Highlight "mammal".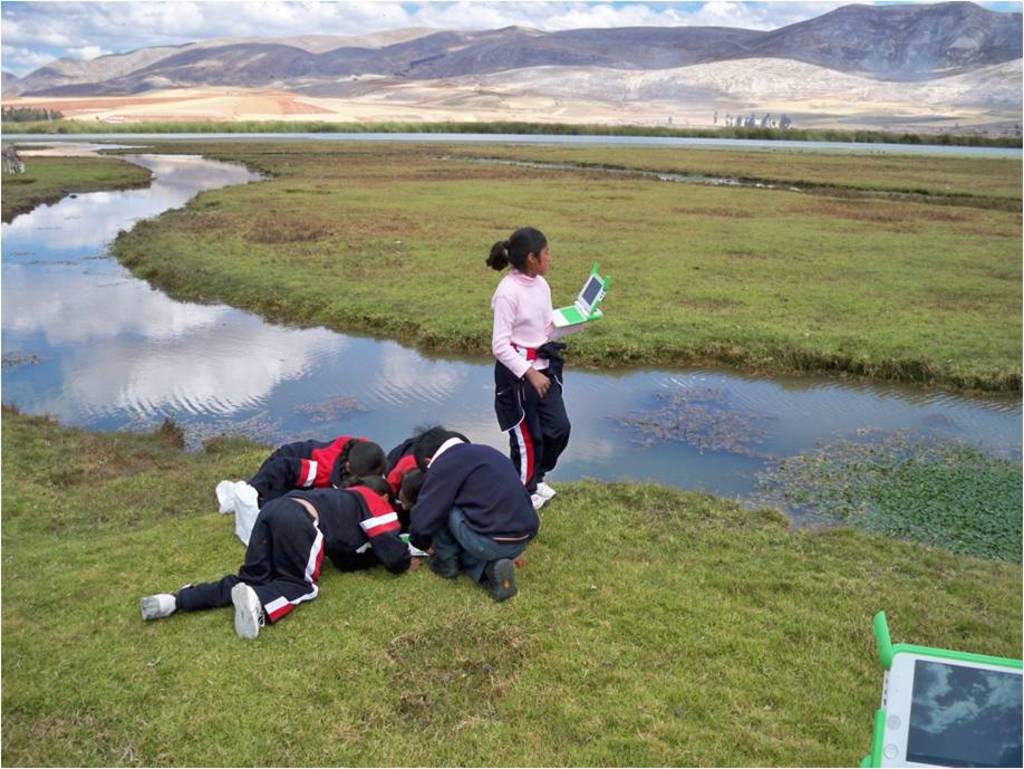
Highlighted region: x1=482 y1=228 x2=602 y2=502.
